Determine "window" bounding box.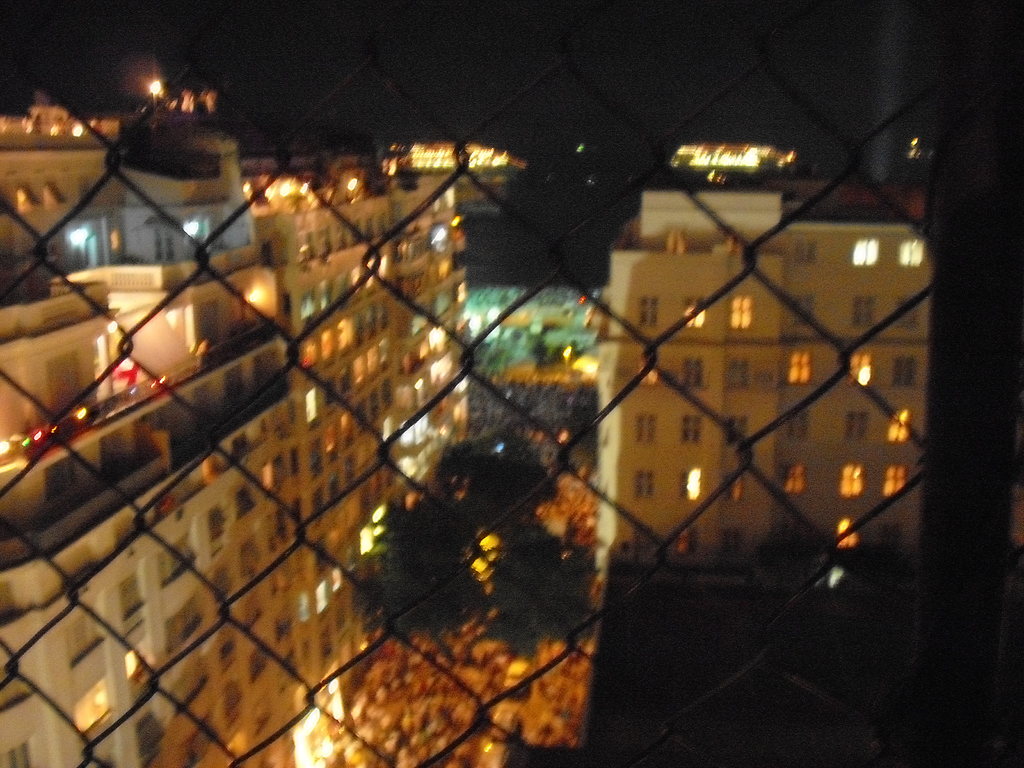
Determined: bbox=[722, 292, 754, 335].
